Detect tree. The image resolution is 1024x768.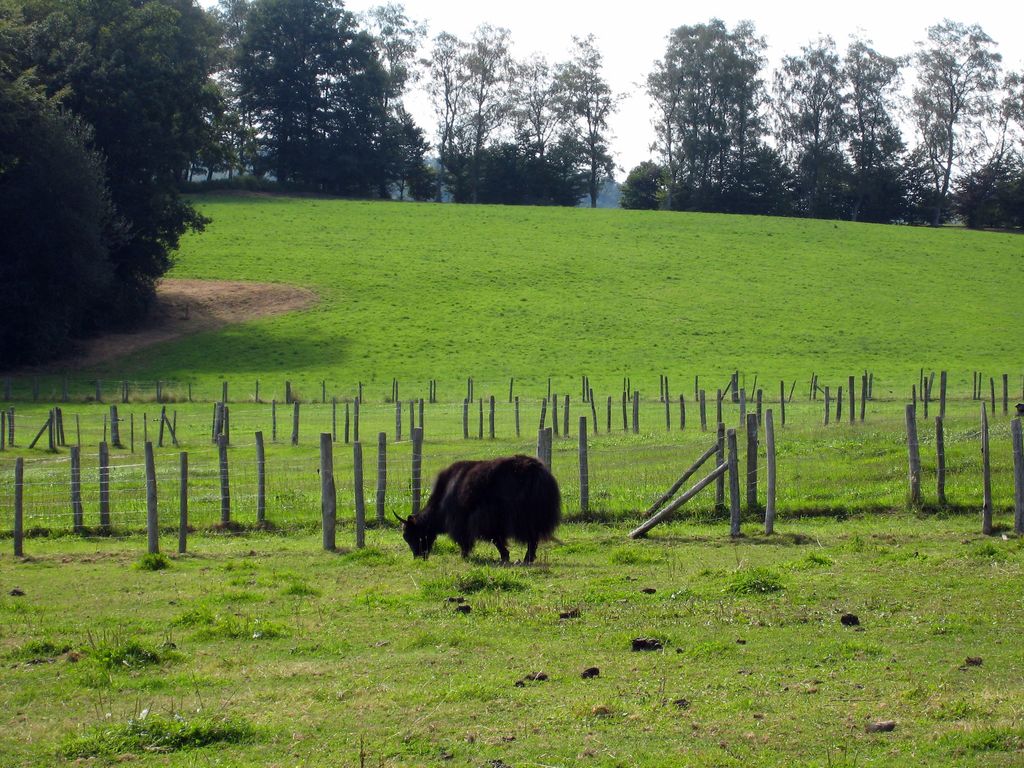
(x1=941, y1=132, x2=1023, y2=229).
